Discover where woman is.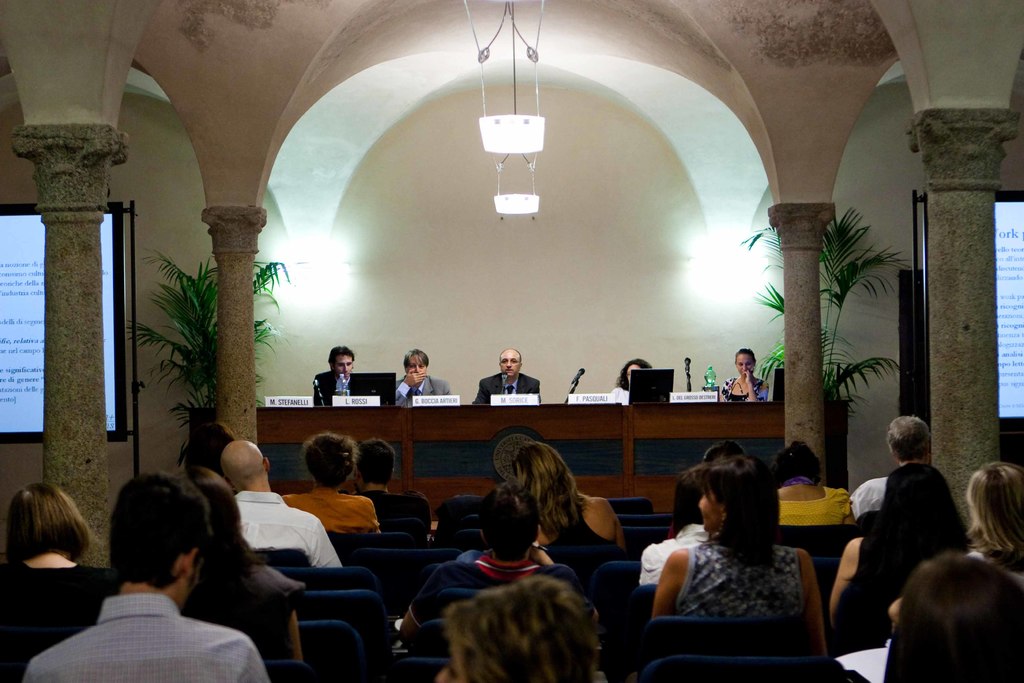
Discovered at (629, 466, 714, 587).
